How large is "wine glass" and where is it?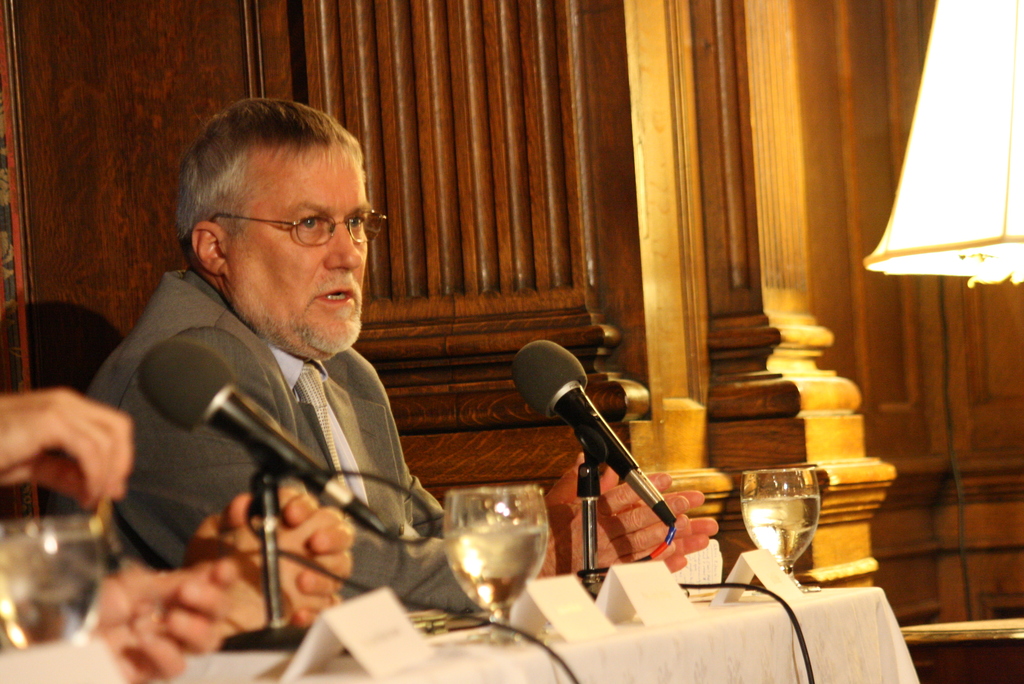
Bounding box: {"left": 739, "top": 468, "right": 822, "bottom": 596}.
